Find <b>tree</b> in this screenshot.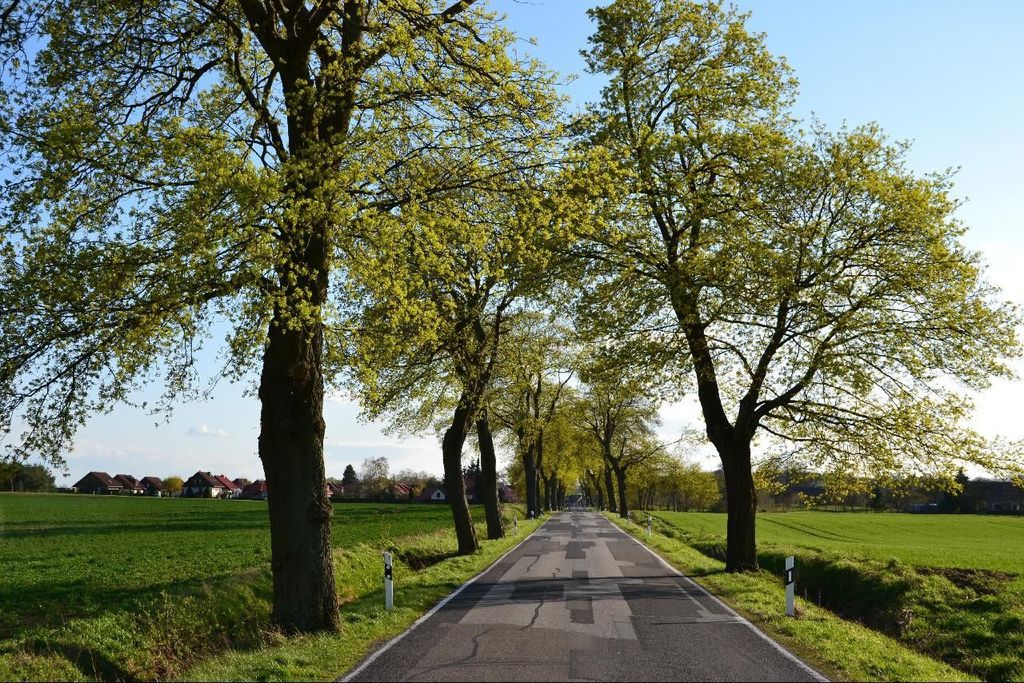
The bounding box for <b>tree</b> is bbox=(0, 461, 45, 493).
